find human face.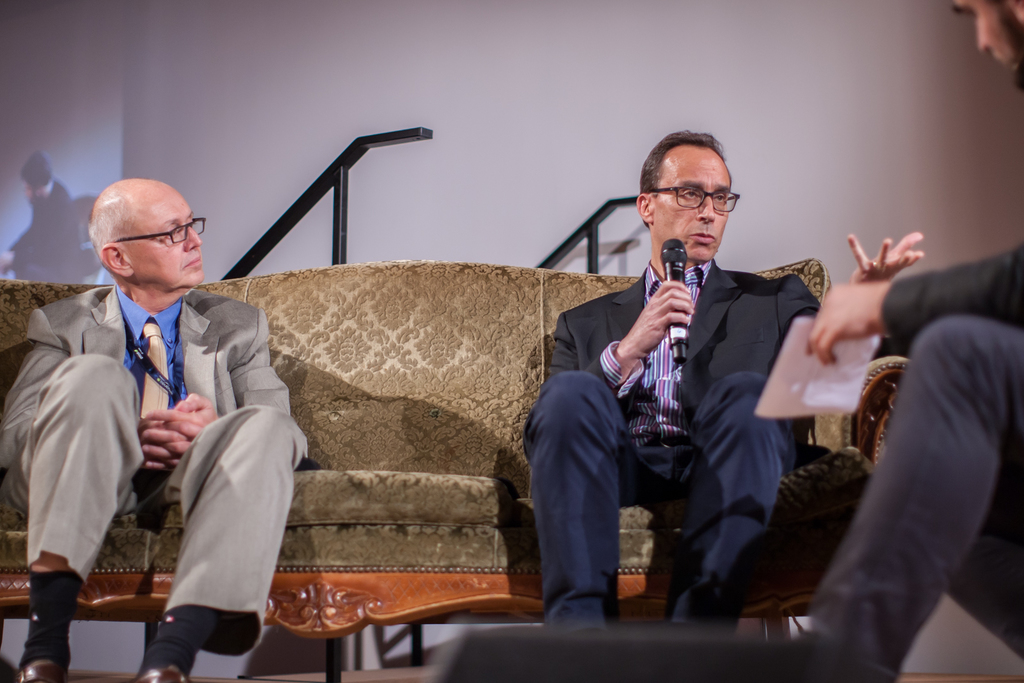
[left=658, top=150, right=724, bottom=261].
